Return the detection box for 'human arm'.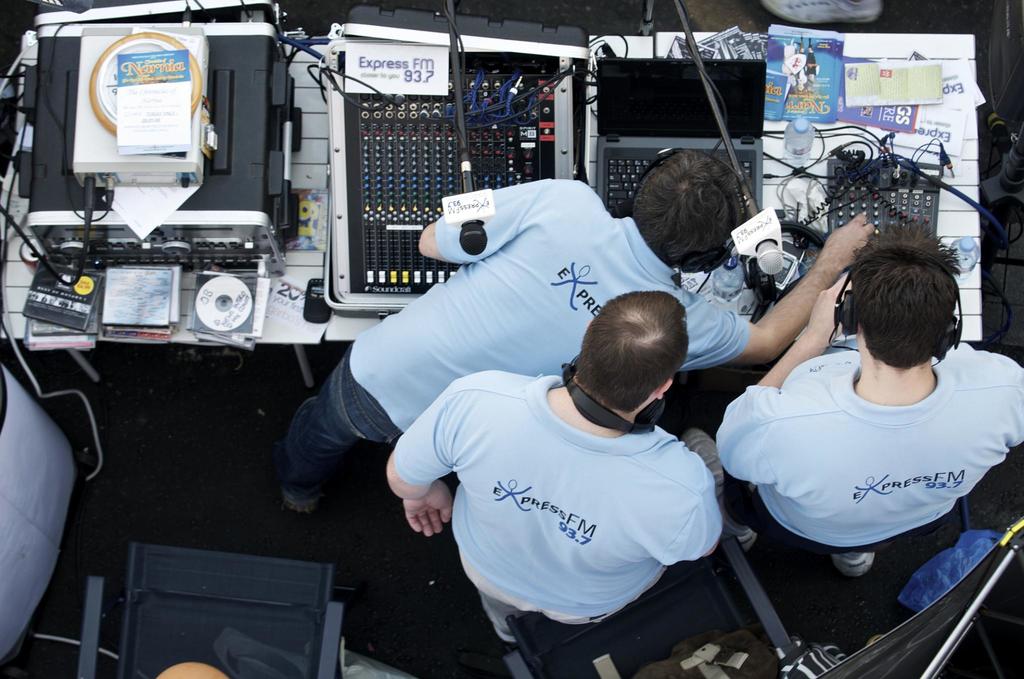
{"left": 712, "top": 262, "right": 857, "bottom": 506}.
